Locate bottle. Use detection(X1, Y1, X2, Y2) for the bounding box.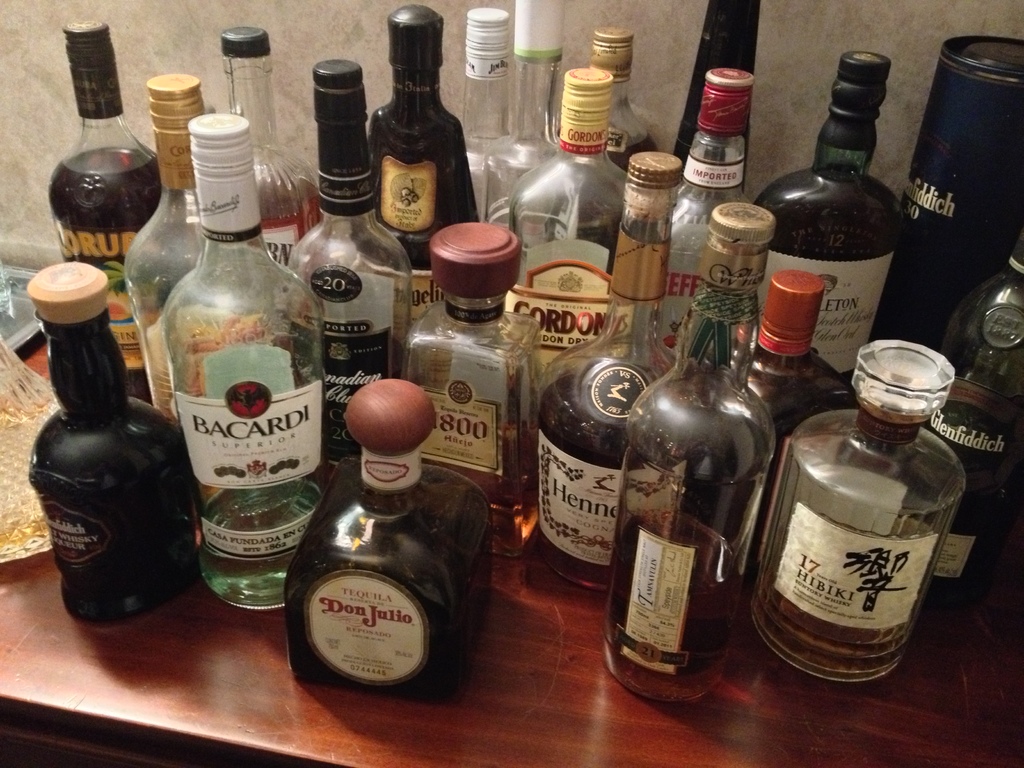
detection(515, 0, 561, 179).
